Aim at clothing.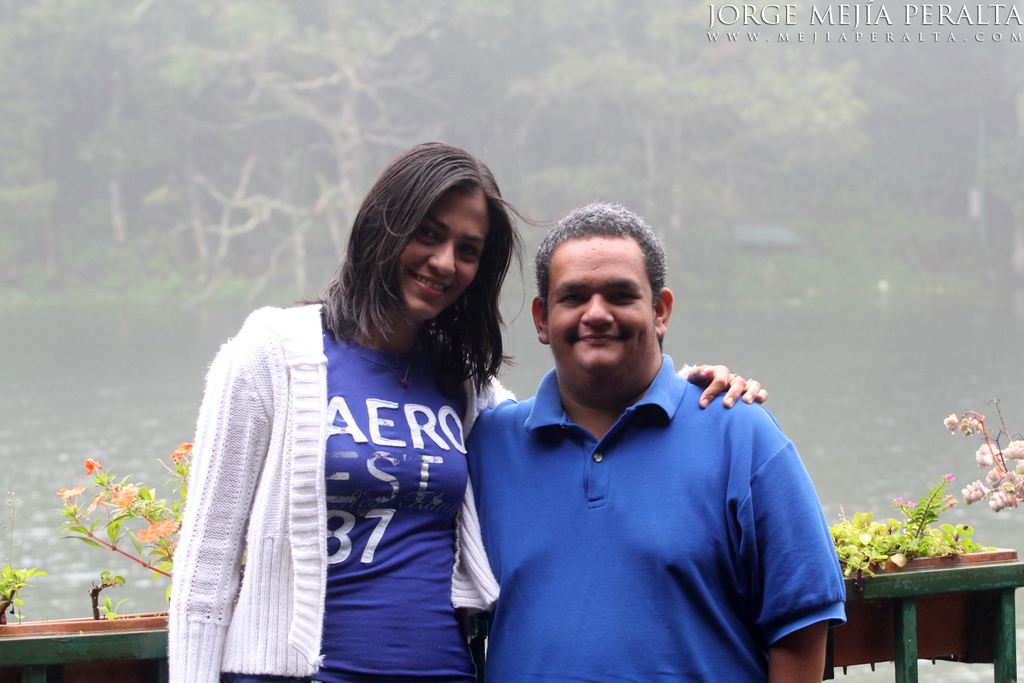
Aimed at region(156, 303, 518, 682).
